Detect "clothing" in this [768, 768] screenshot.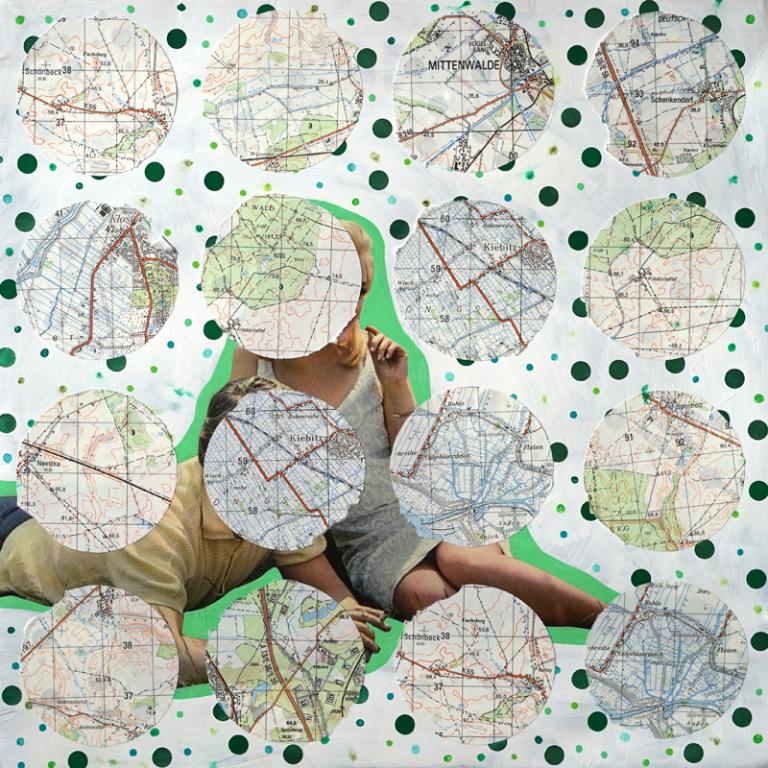
Detection: bbox=(250, 336, 442, 598).
